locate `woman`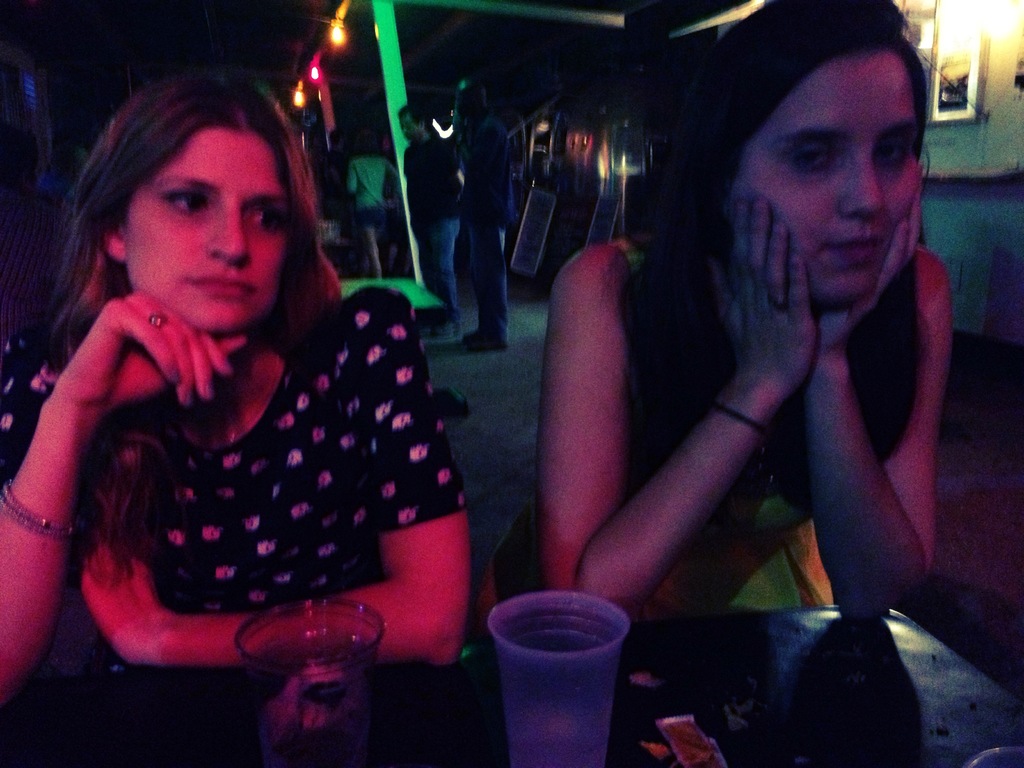
detection(493, 0, 959, 607)
